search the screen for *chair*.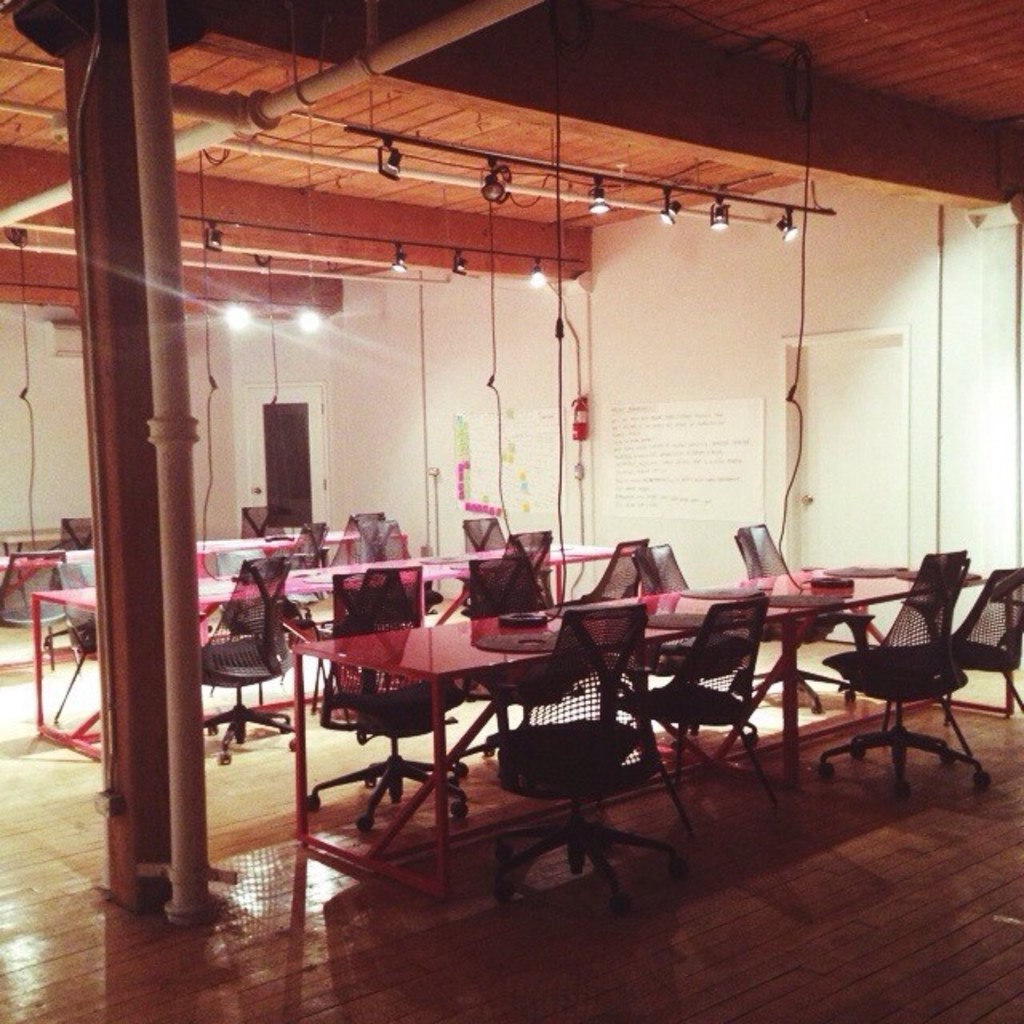
Found at bbox=(626, 541, 749, 741).
